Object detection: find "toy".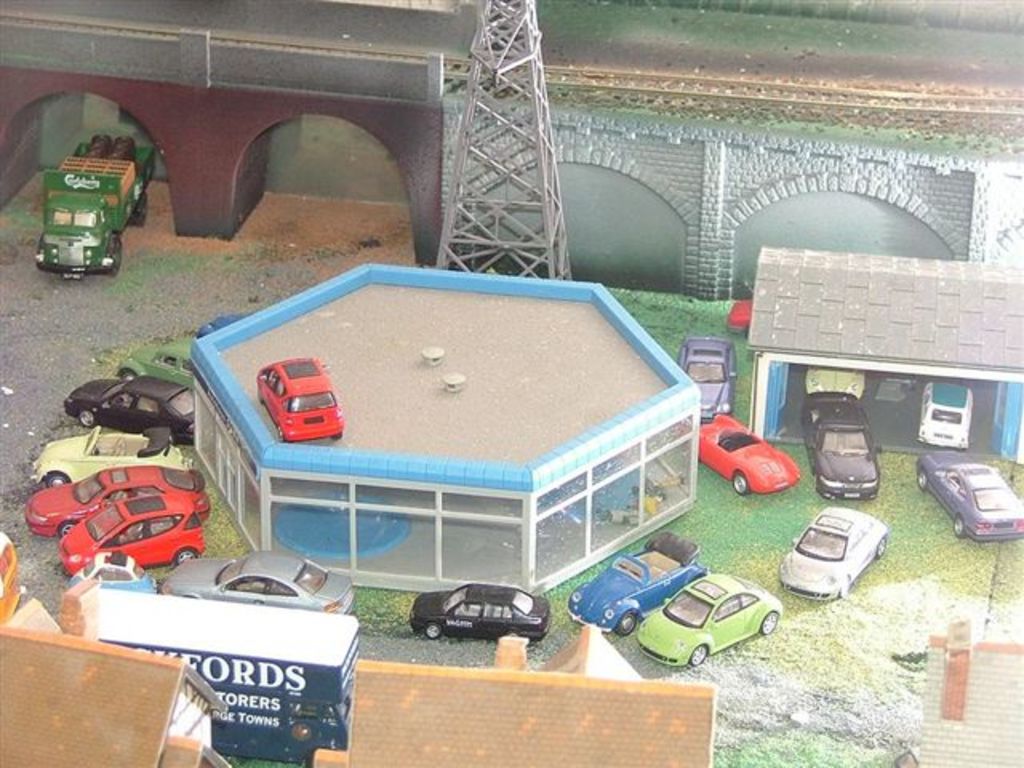
box(19, 462, 210, 544).
